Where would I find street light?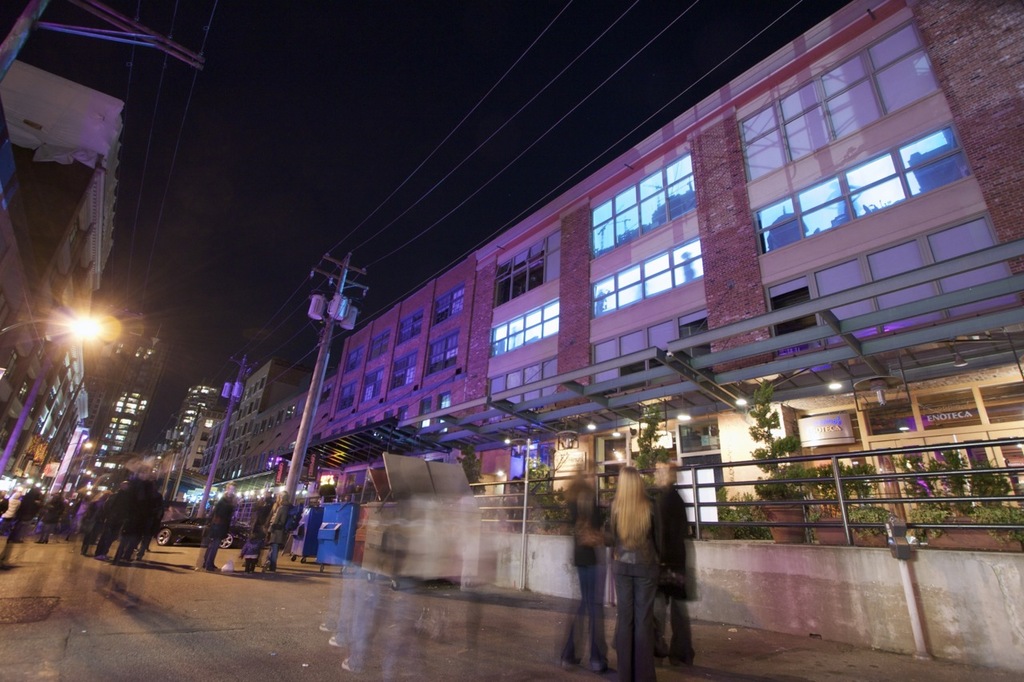
At (x1=498, y1=431, x2=541, y2=592).
